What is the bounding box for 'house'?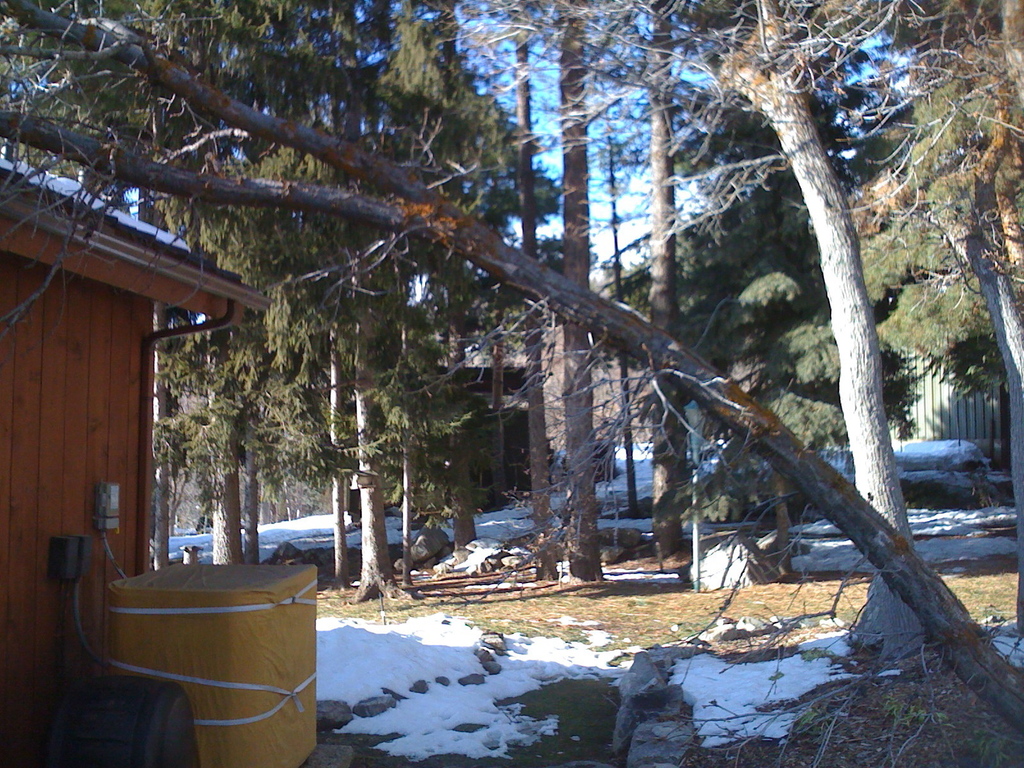
(left=326, top=333, right=567, bottom=518).
